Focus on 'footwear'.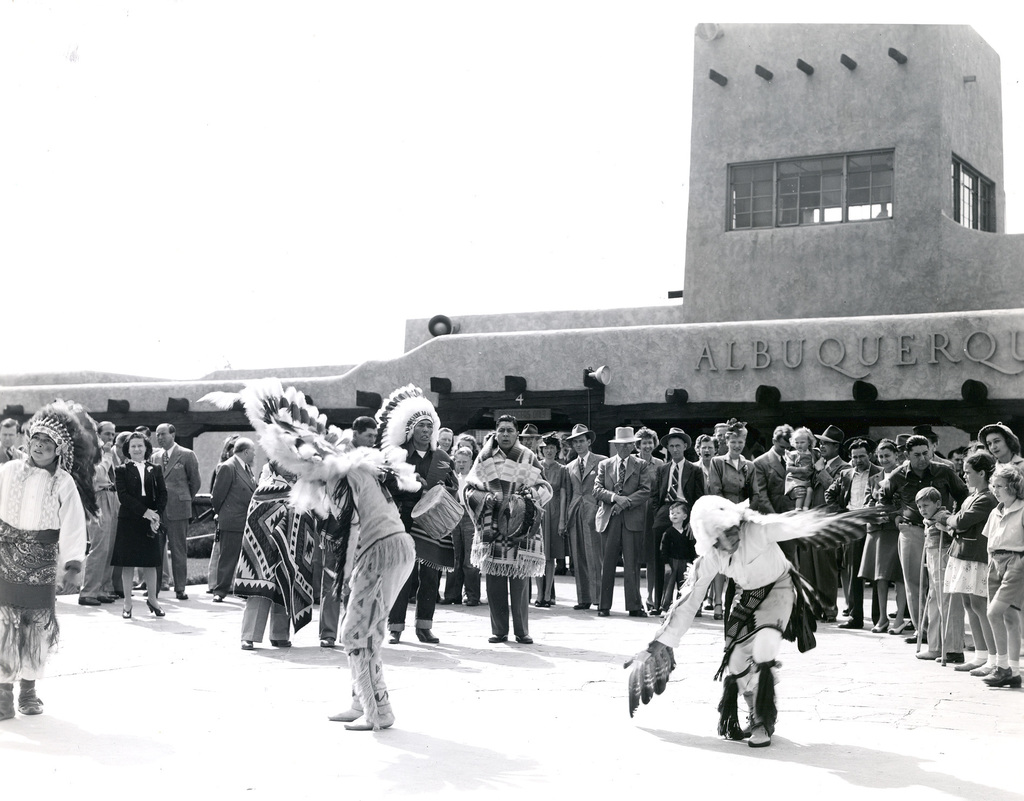
Focused at select_region(936, 652, 966, 661).
